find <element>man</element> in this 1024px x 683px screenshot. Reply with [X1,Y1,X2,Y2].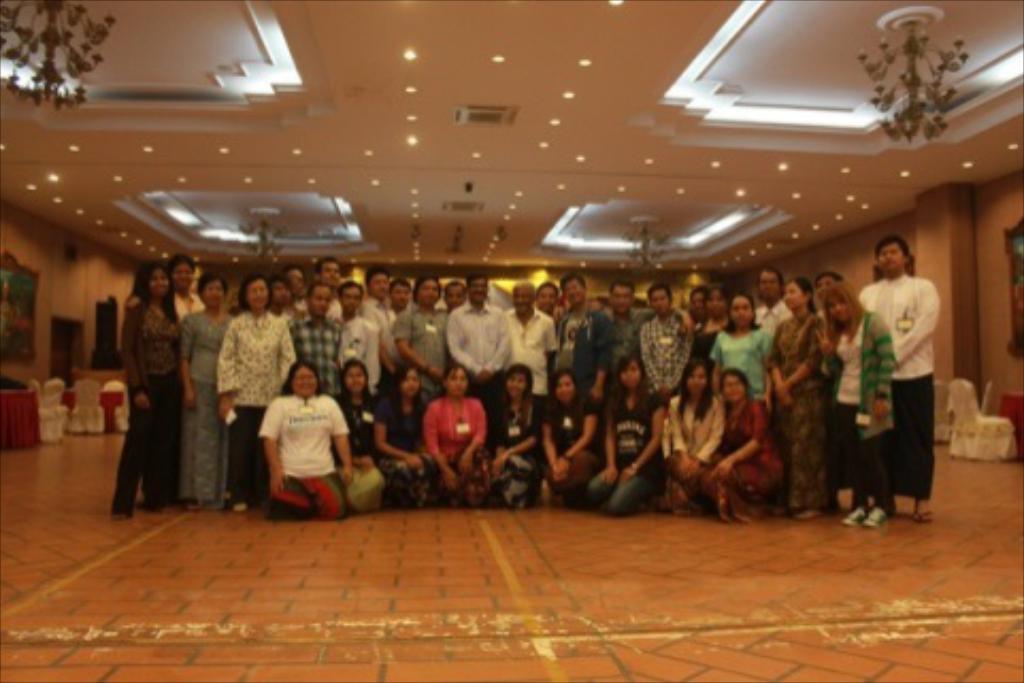
[266,274,287,319].
